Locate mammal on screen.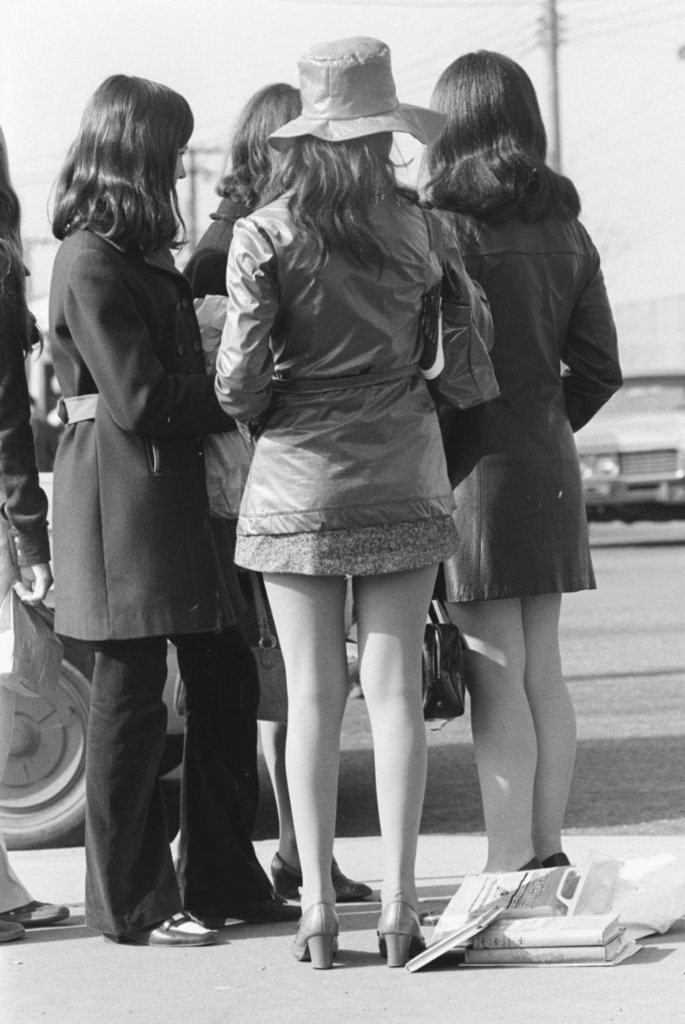
On screen at <region>412, 42, 622, 873</region>.
